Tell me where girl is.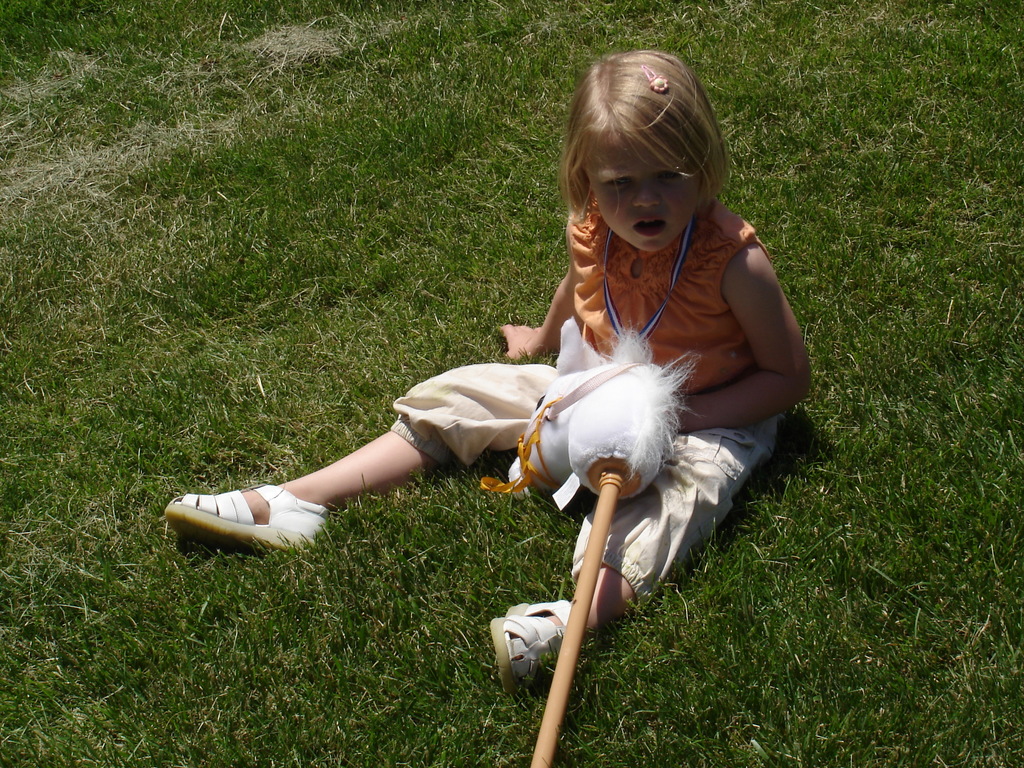
girl is at pyautogui.locateOnScreen(168, 52, 815, 679).
